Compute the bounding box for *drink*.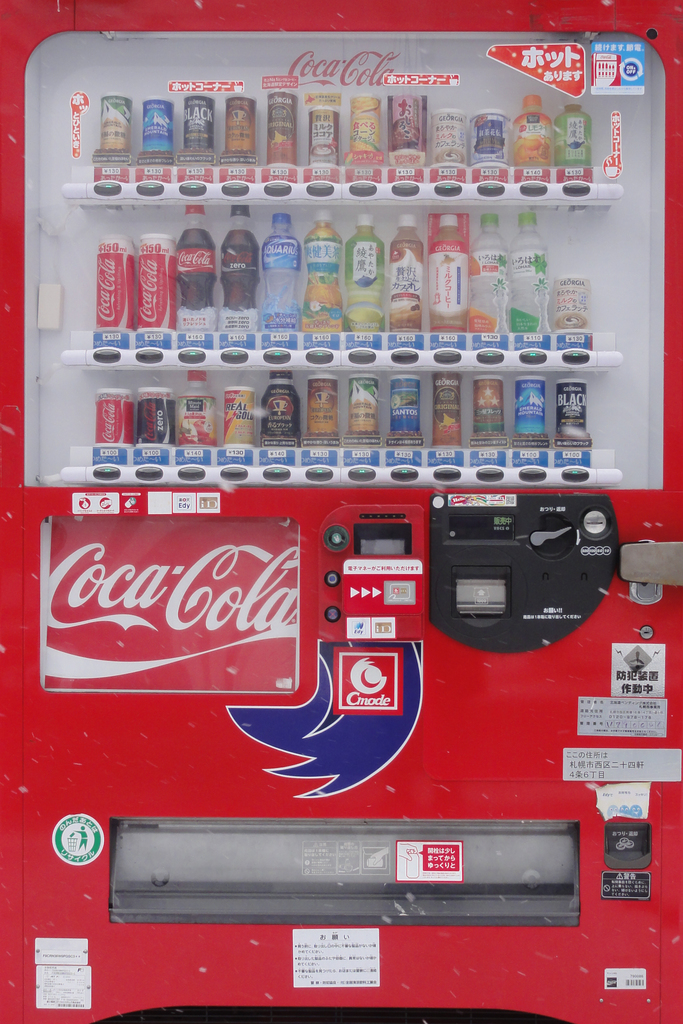
[174, 202, 222, 309].
